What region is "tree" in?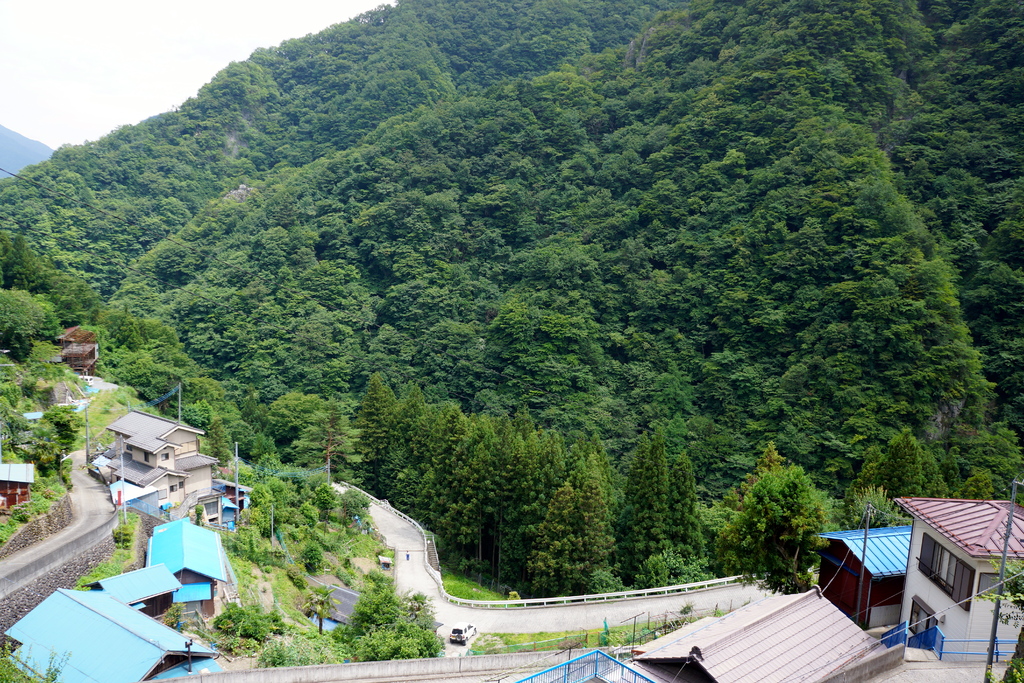
[865, 424, 939, 490].
